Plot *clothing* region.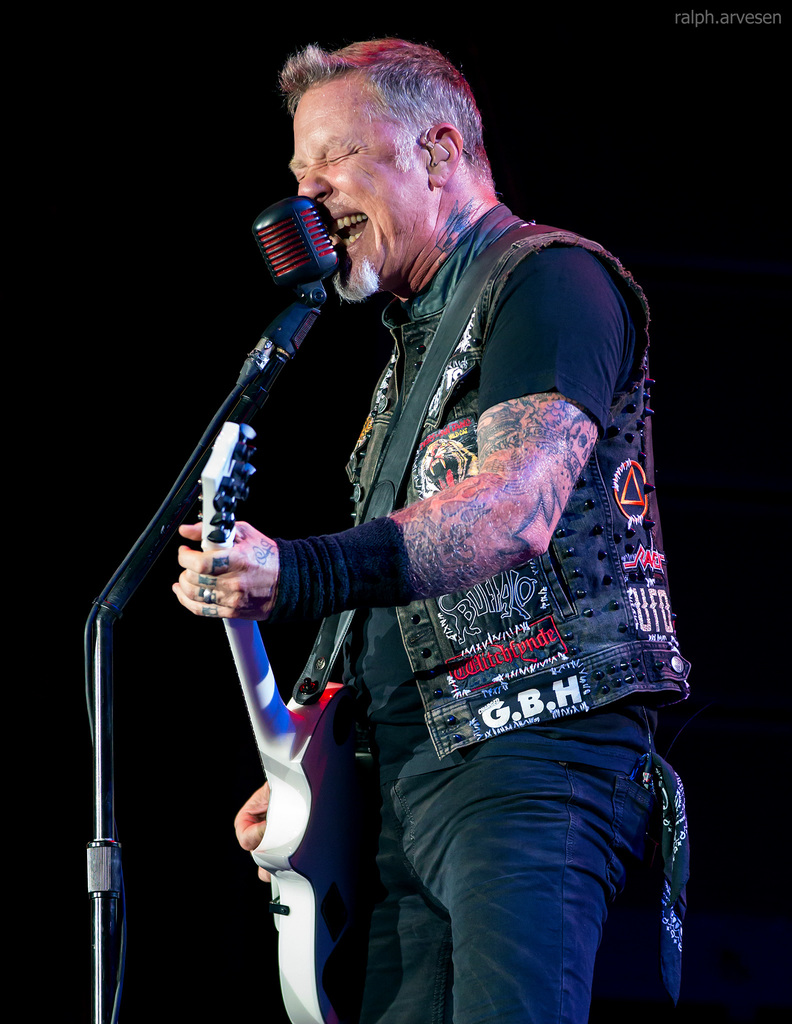
Plotted at {"x1": 258, "y1": 202, "x2": 686, "y2": 1023}.
